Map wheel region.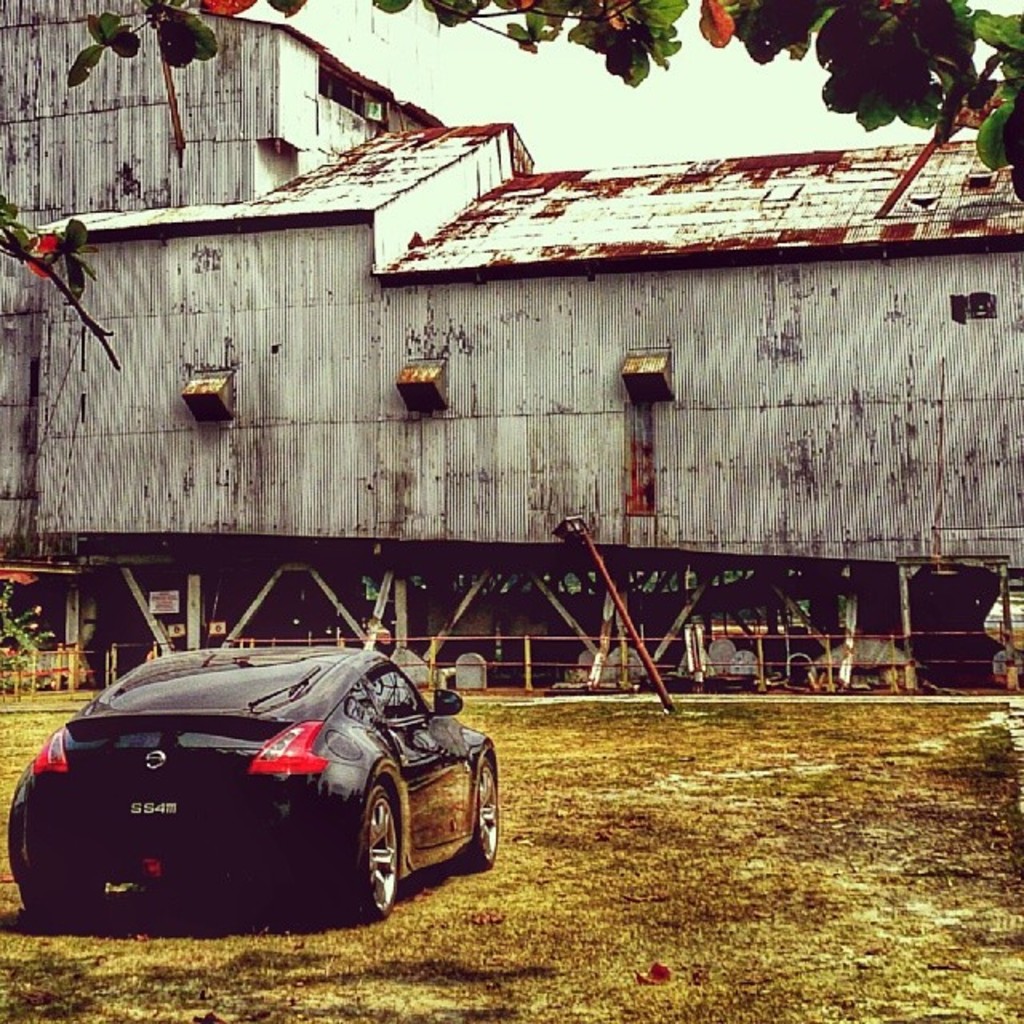
Mapped to detection(21, 882, 102, 925).
